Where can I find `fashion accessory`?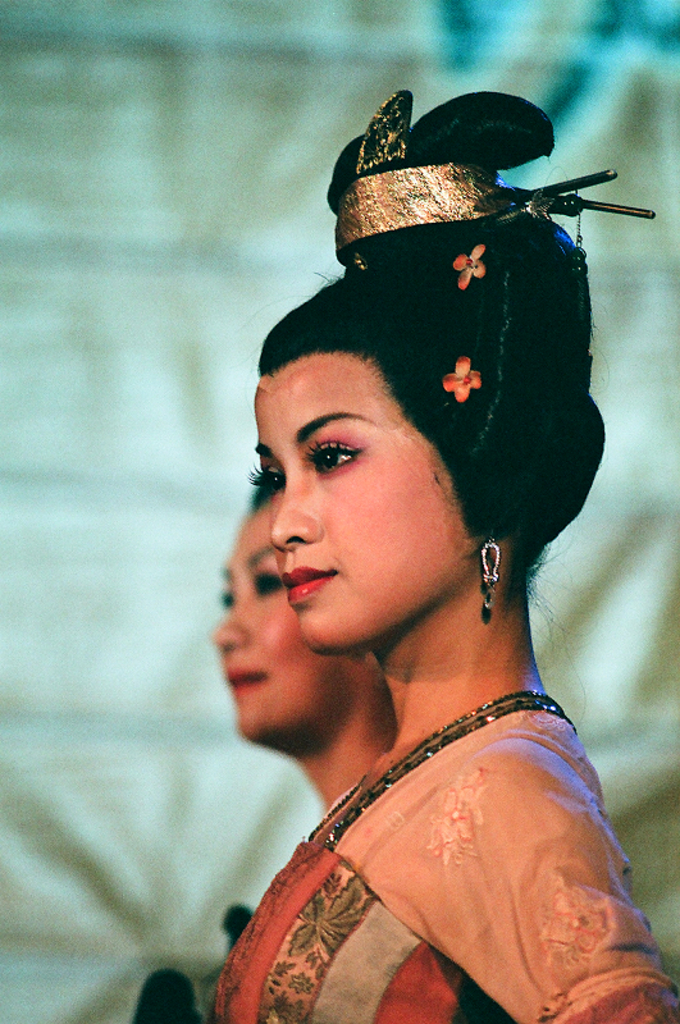
You can find it at bbox=(478, 515, 501, 618).
